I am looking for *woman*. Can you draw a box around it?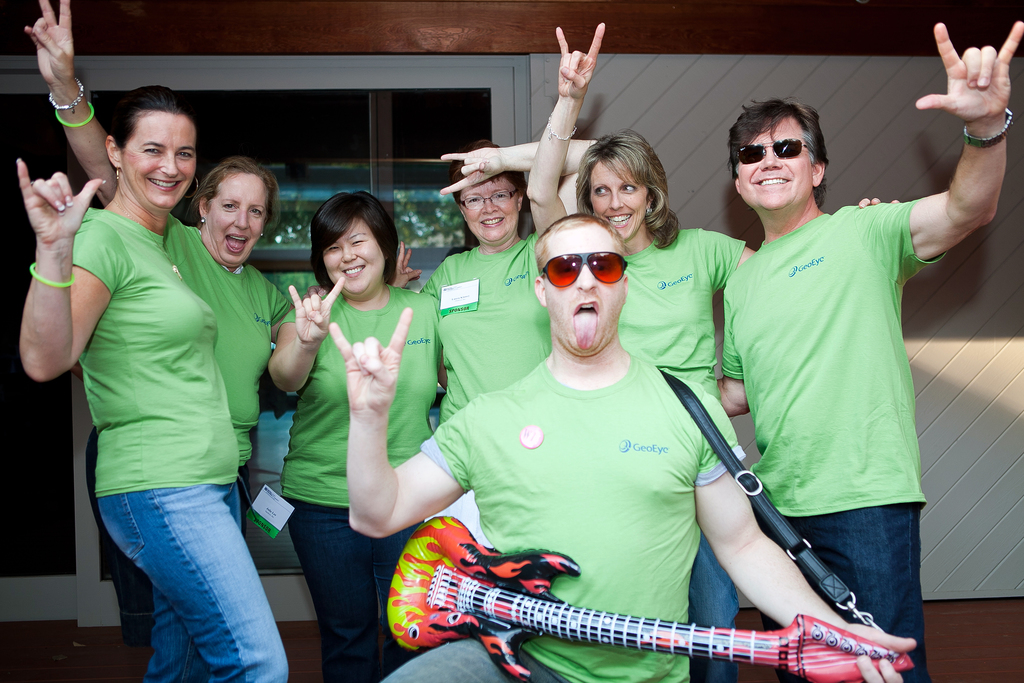
Sure, the bounding box is 518, 19, 904, 679.
